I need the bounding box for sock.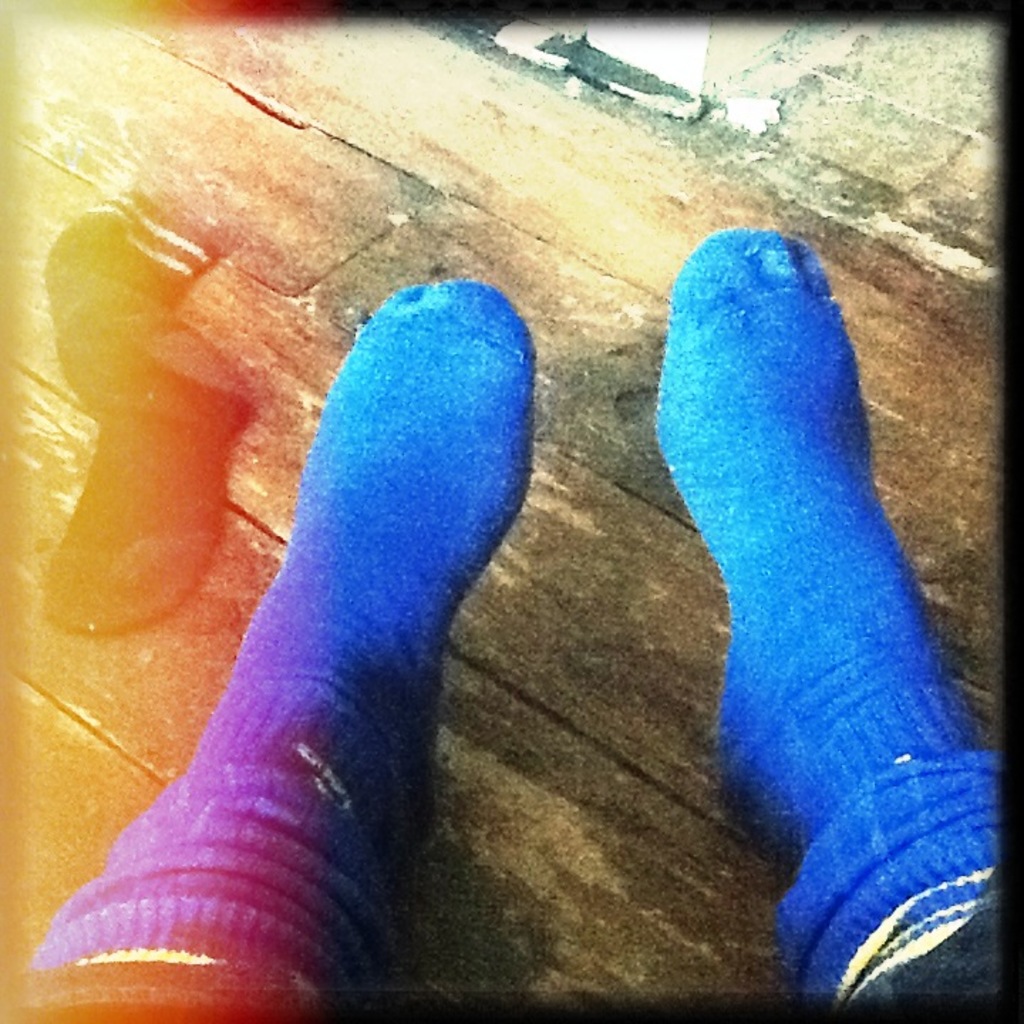
Here it is: detection(649, 223, 996, 1008).
